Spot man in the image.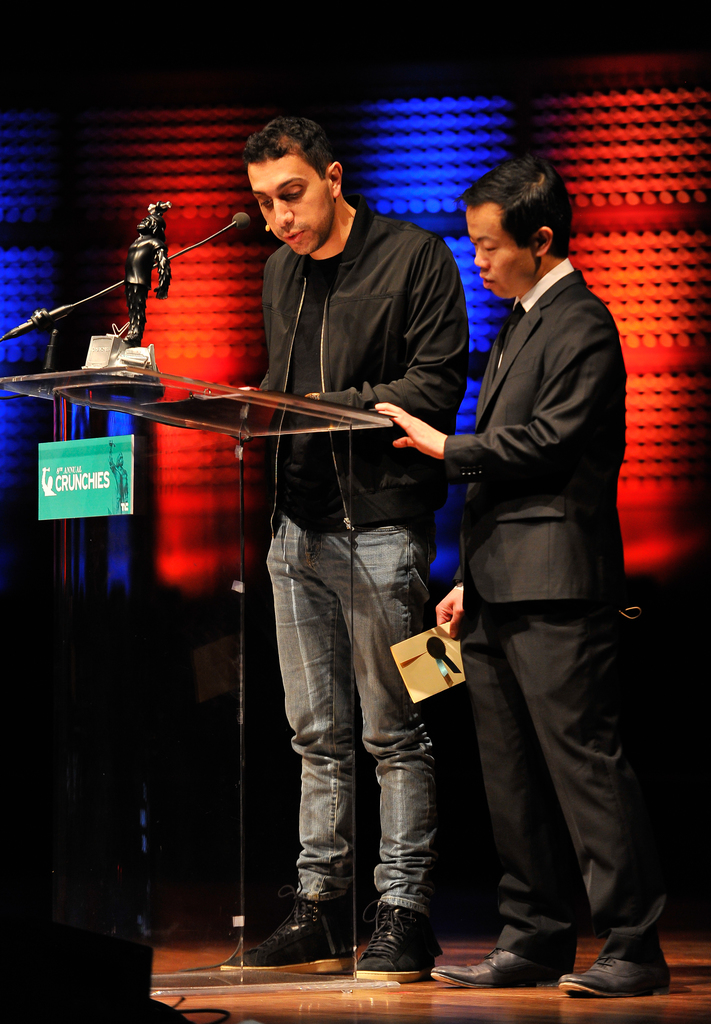
man found at 407/110/647/983.
